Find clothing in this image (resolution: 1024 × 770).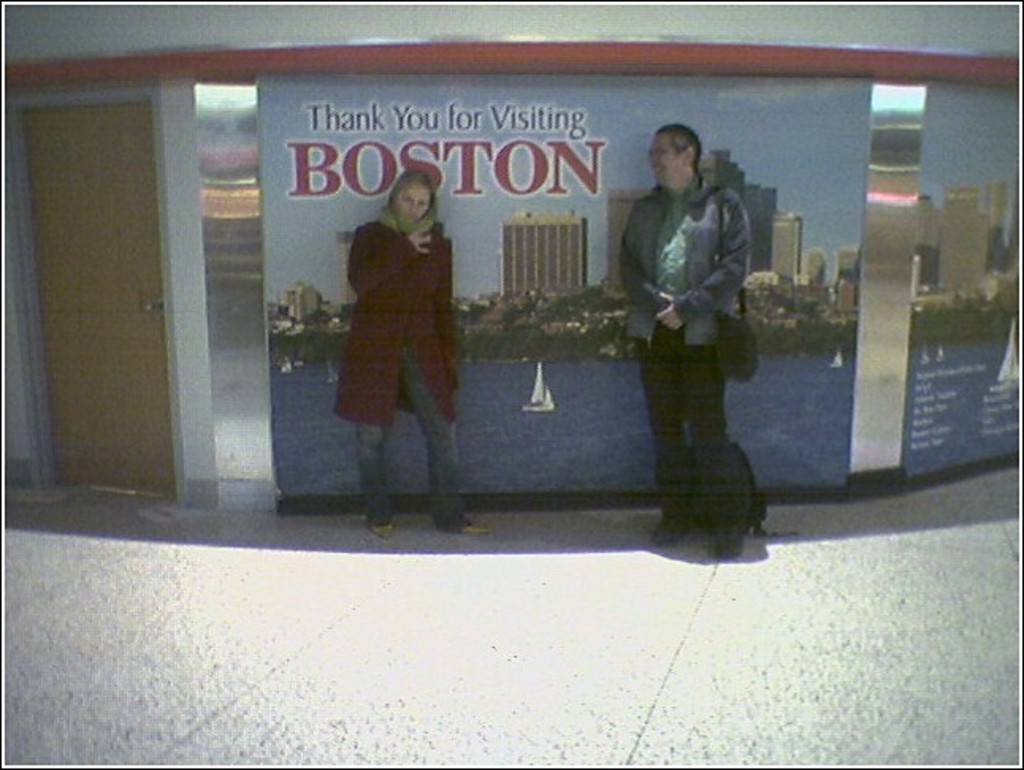
box=[618, 177, 751, 512].
